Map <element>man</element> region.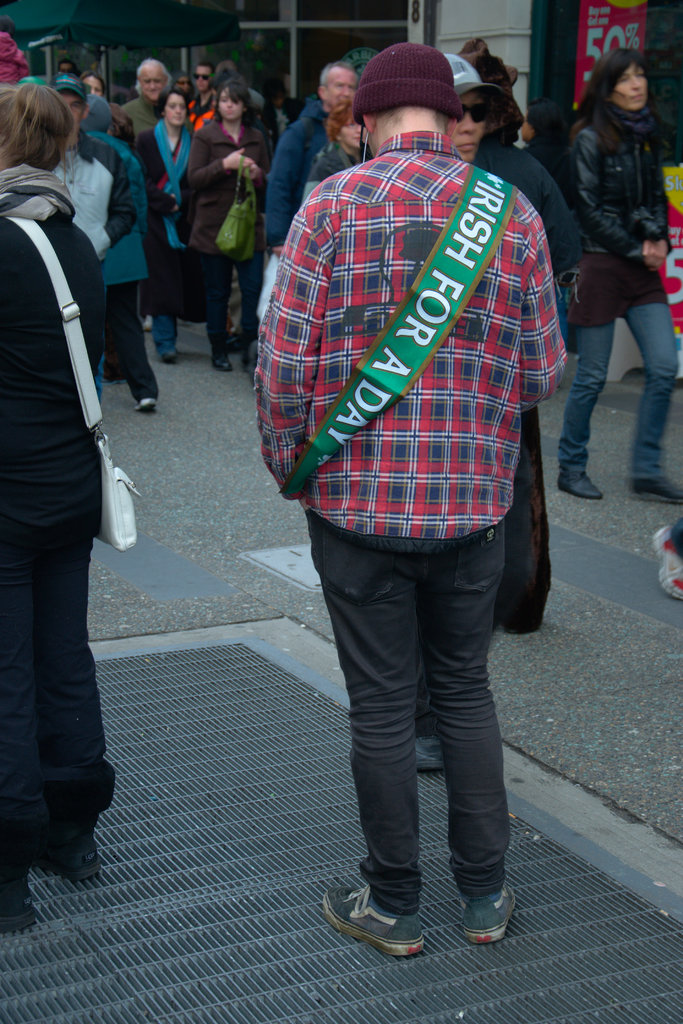
Mapped to <bbox>186, 60, 215, 132</bbox>.
